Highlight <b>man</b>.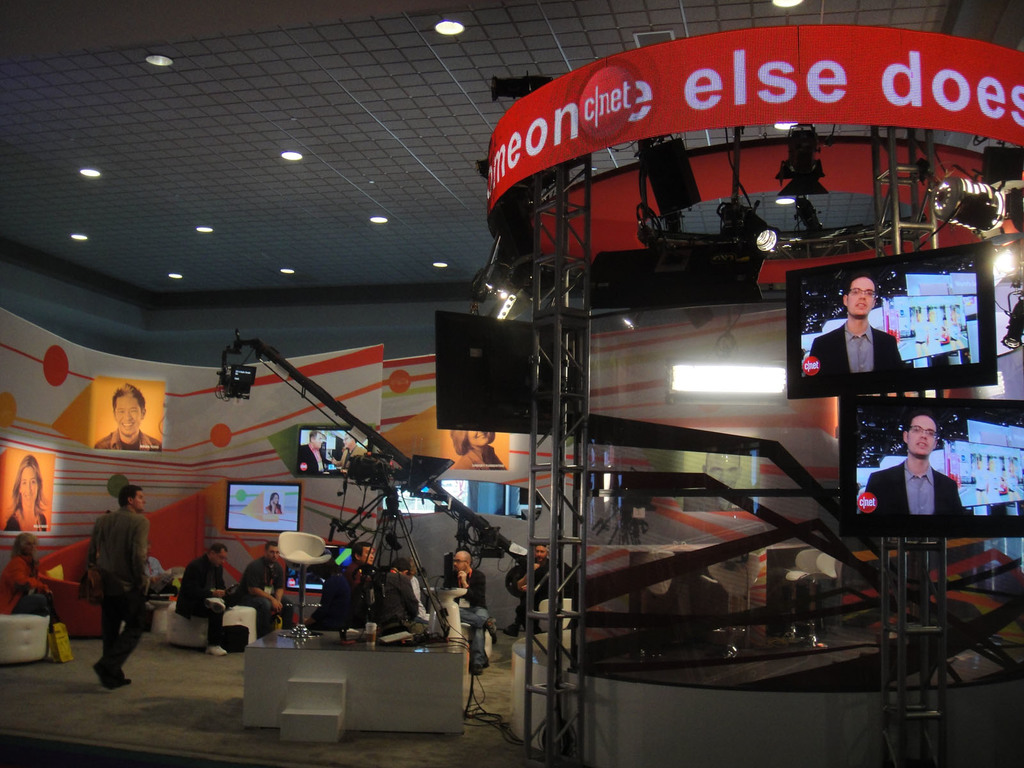
Highlighted region: [301,429,330,474].
